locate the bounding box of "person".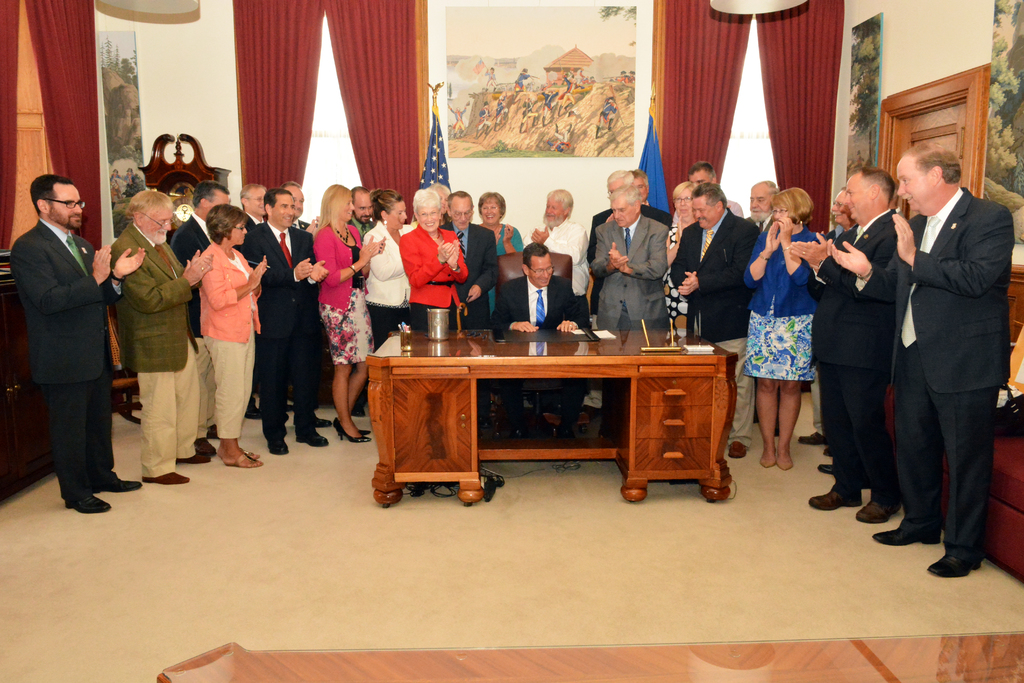
Bounding box: x1=419, y1=179, x2=452, y2=231.
